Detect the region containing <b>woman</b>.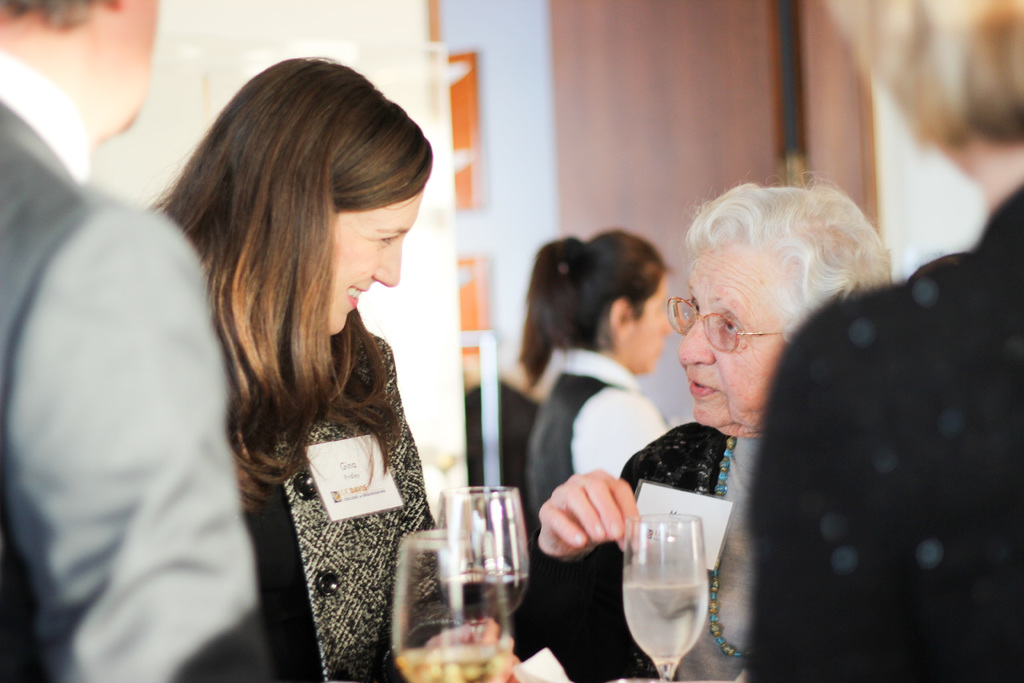
l=79, t=59, r=485, b=659.
